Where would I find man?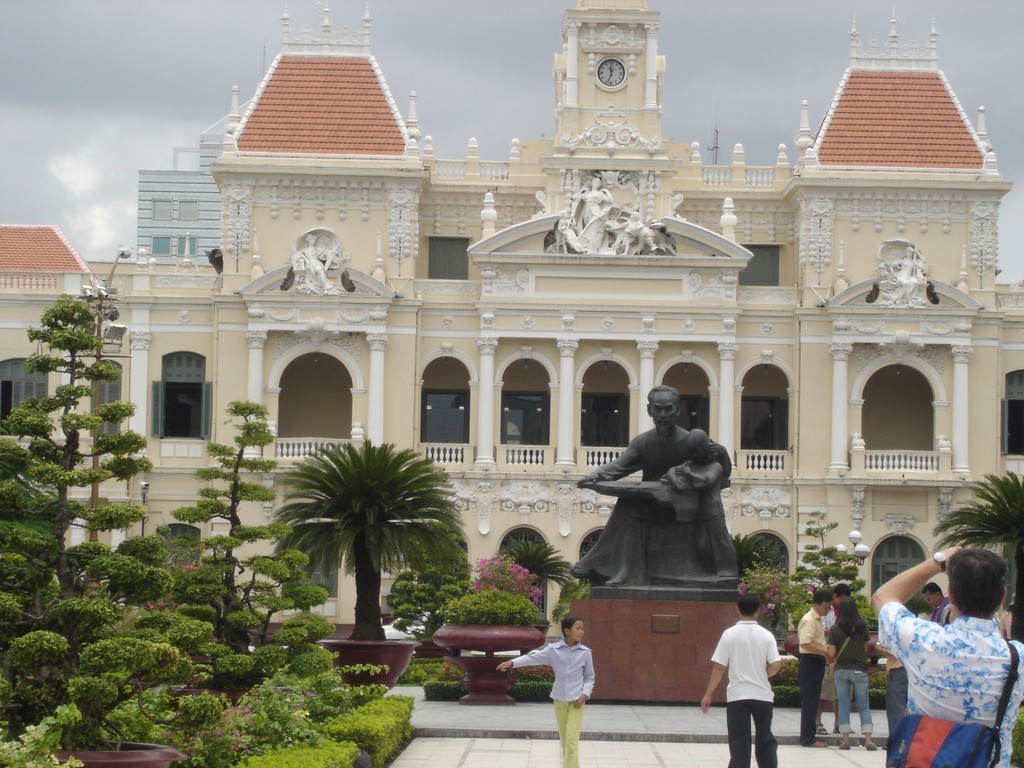
At <region>500, 612, 598, 767</region>.
